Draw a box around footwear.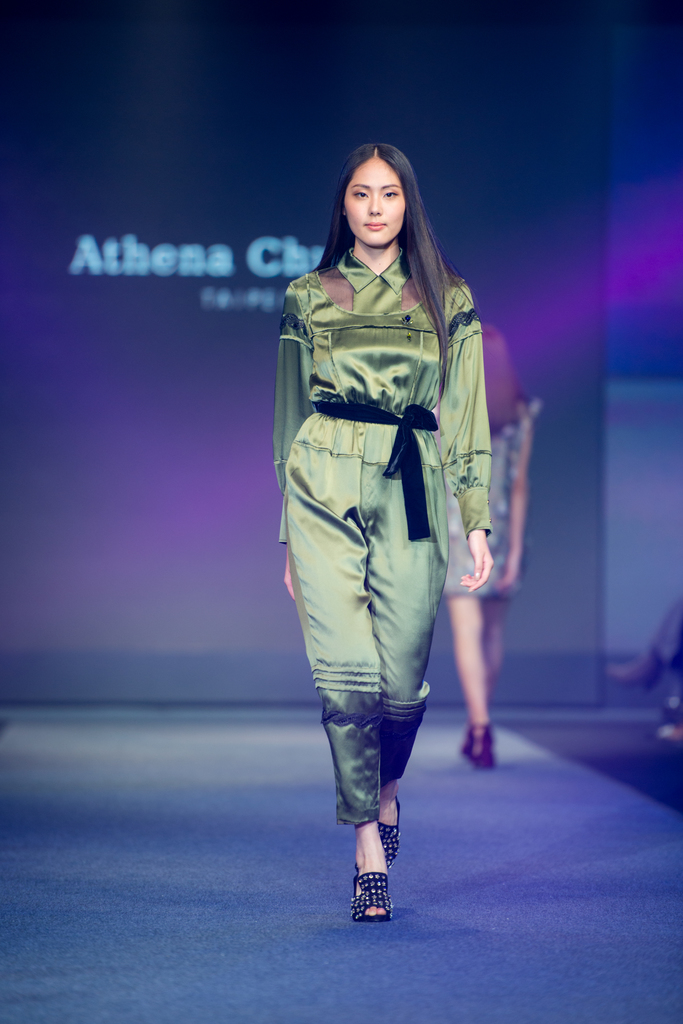
bbox=(344, 854, 411, 931).
